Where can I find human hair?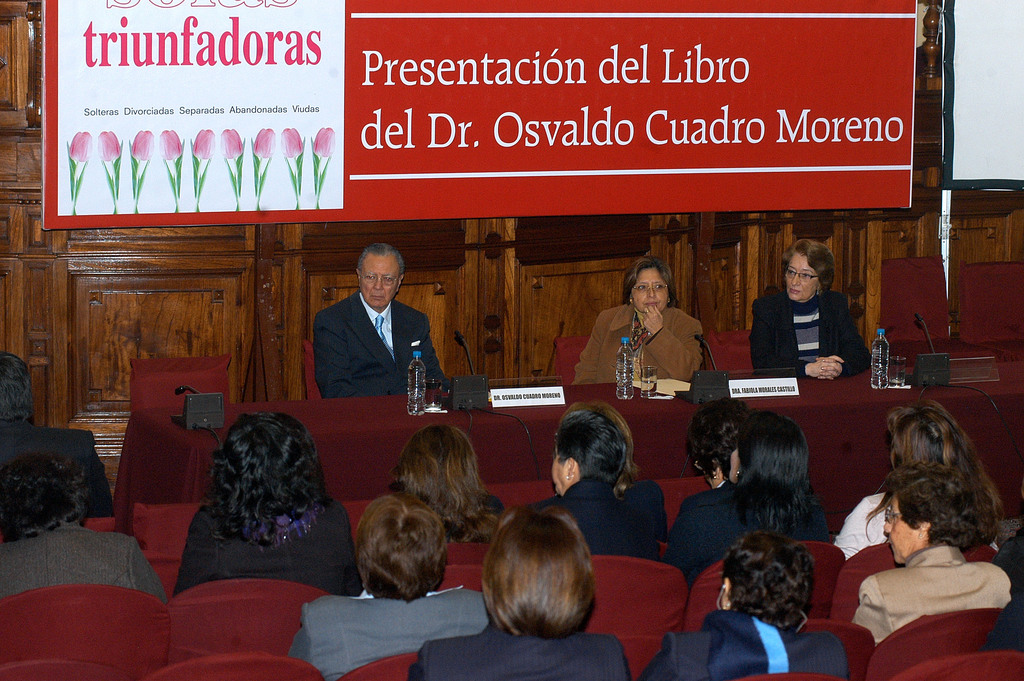
You can find it at left=0, top=456, right=95, bottom=540.
